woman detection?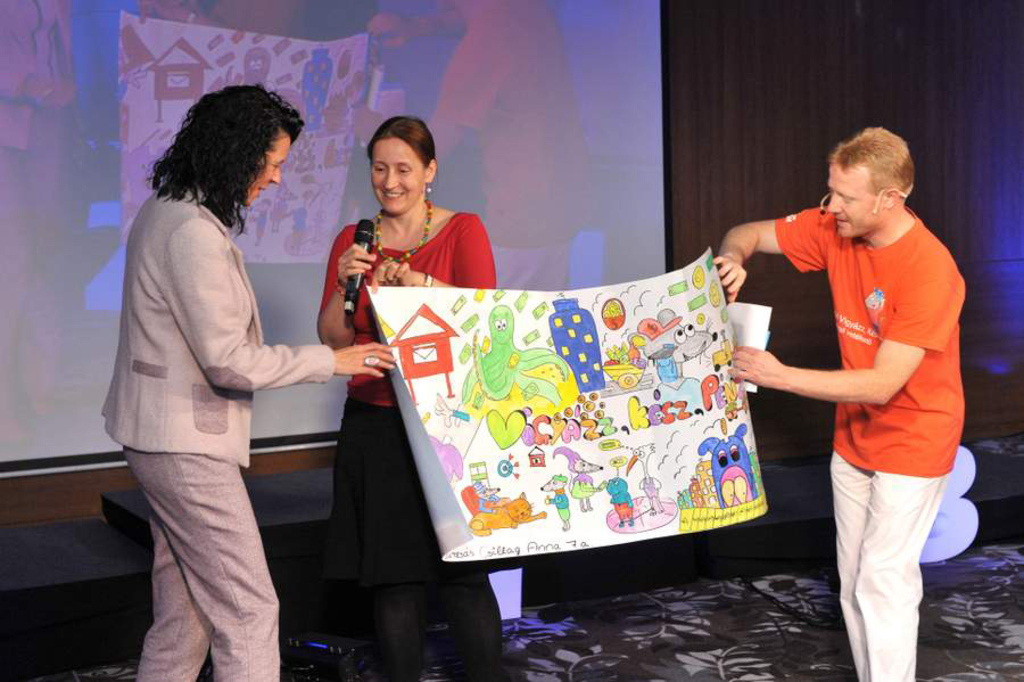
x1=316 y1=116 x2=498 y2=681
